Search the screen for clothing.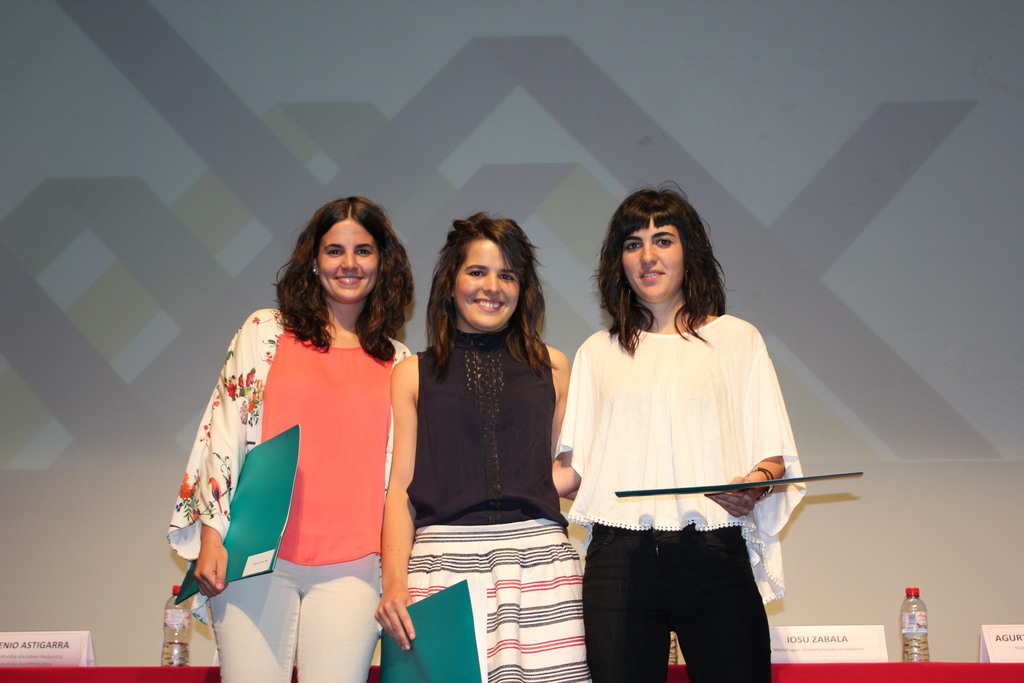
Found at rect(404, 324, 593, 682).
